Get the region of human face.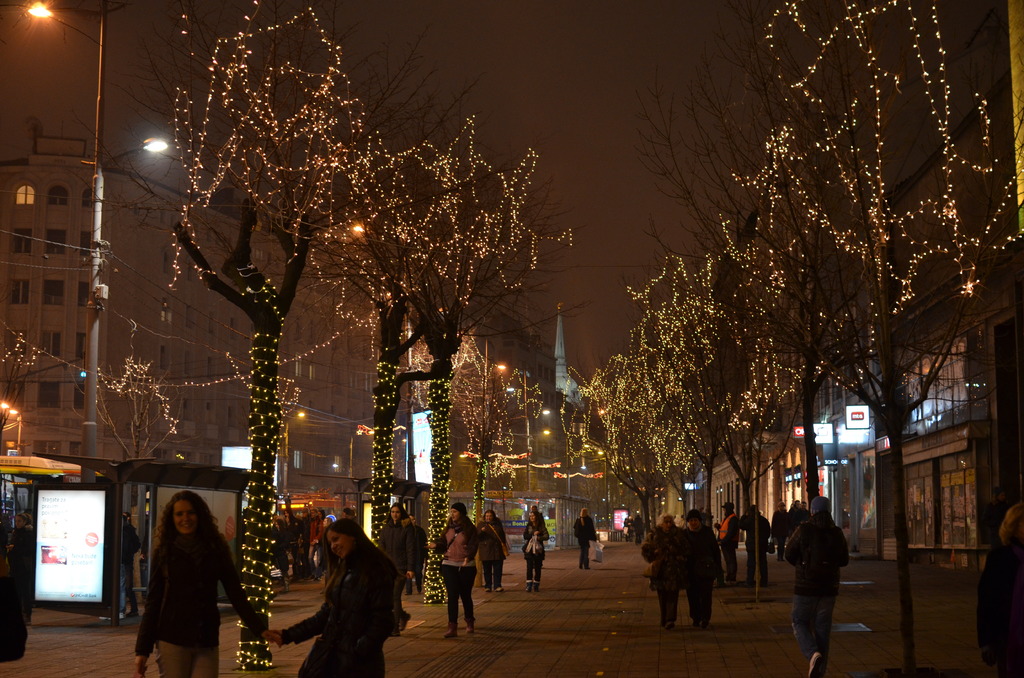
174 501 198 533.
